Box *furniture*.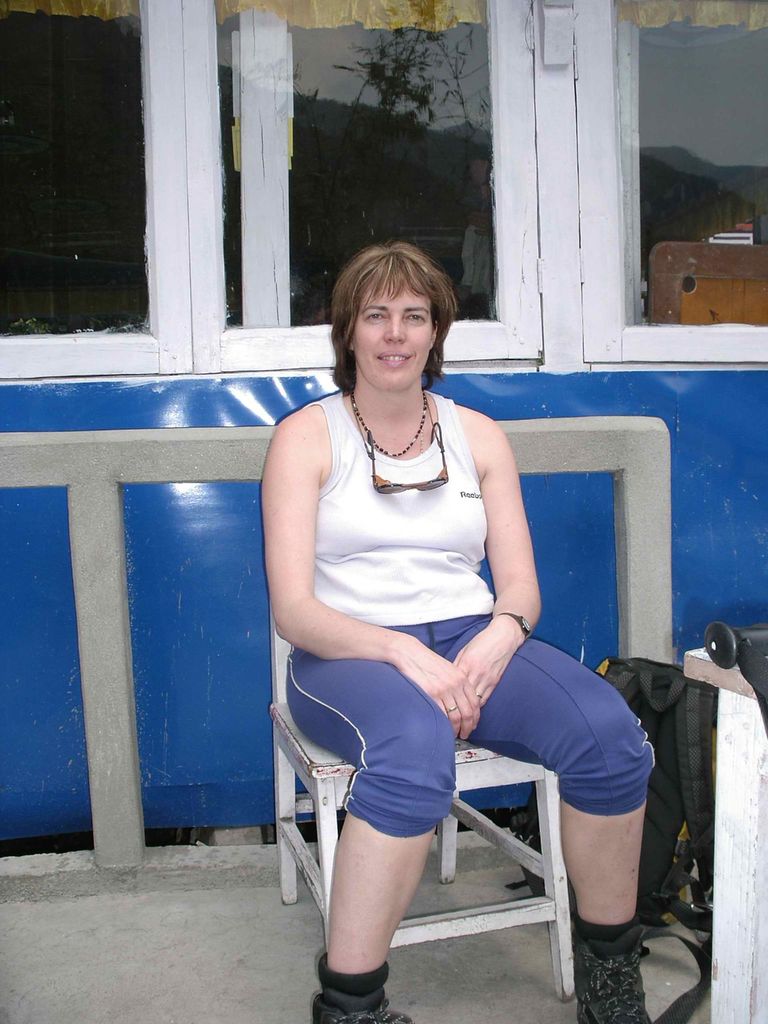
crop(264, 612, 570, 995).
